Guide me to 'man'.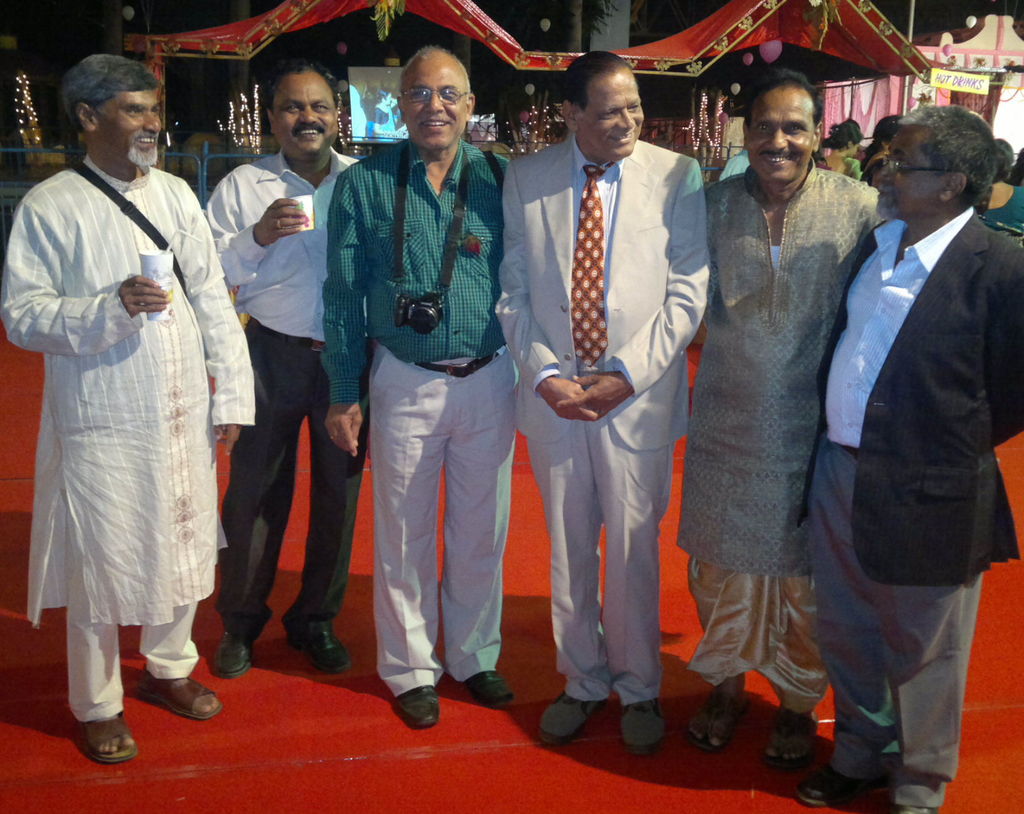
Guidance: (196,55,367,680).
